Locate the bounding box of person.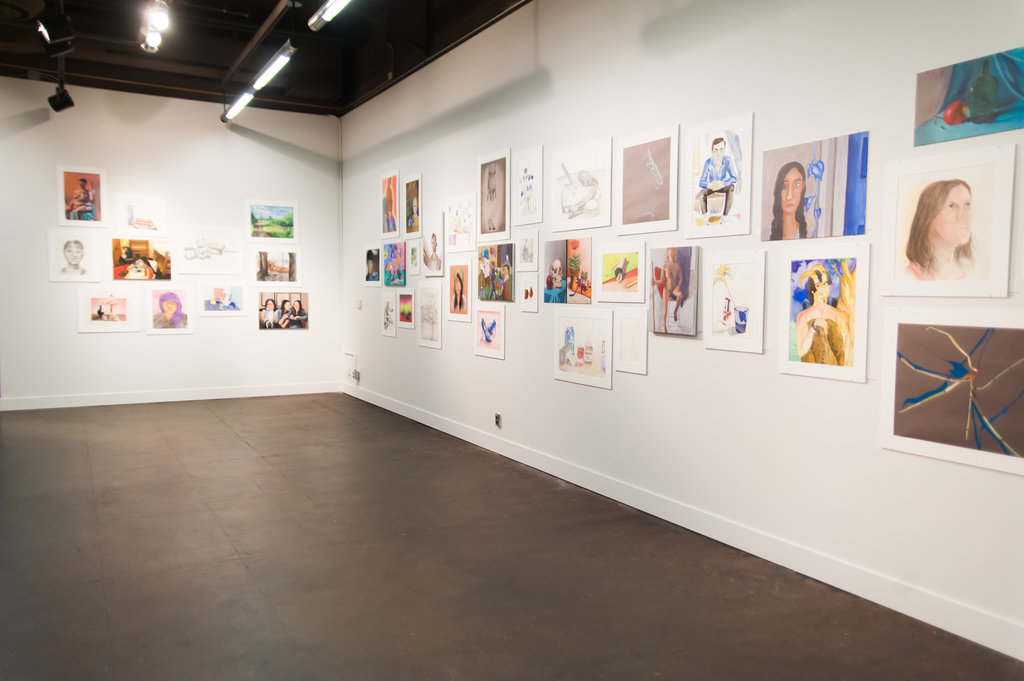
Bounding box: box(276, 295, 291, 321).
